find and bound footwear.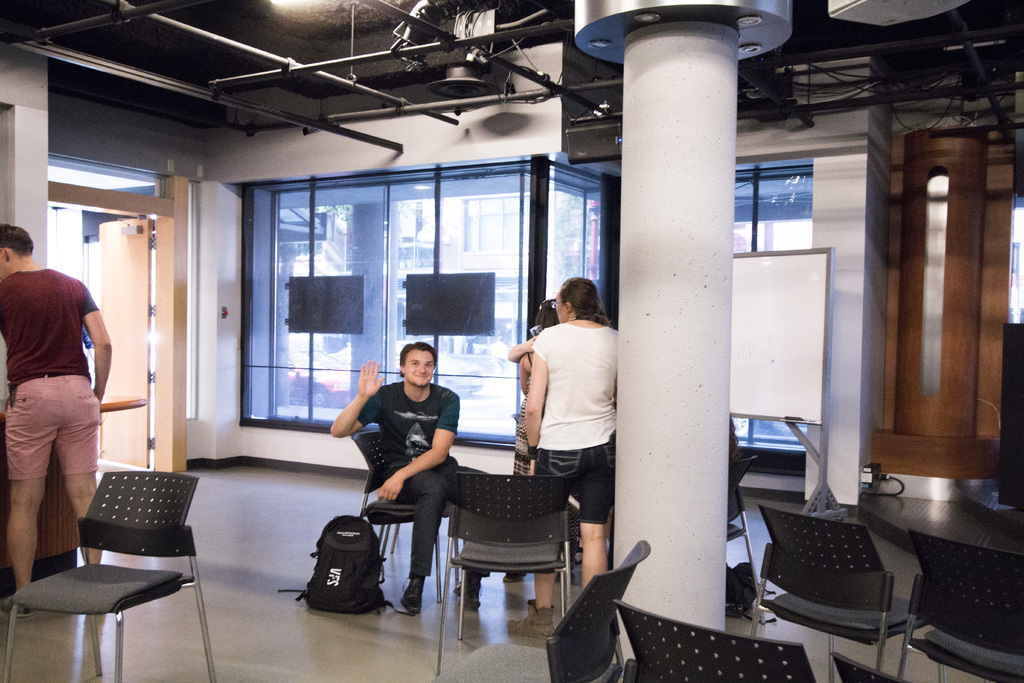
Bound: bbox=(401, 577, 426, 618).
